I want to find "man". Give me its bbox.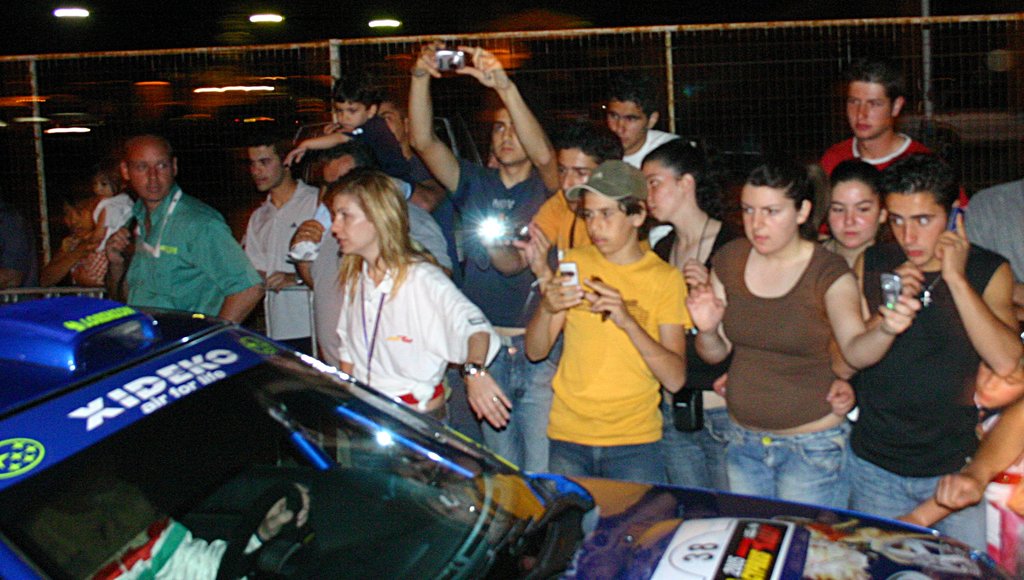
(29,459,172,579).
